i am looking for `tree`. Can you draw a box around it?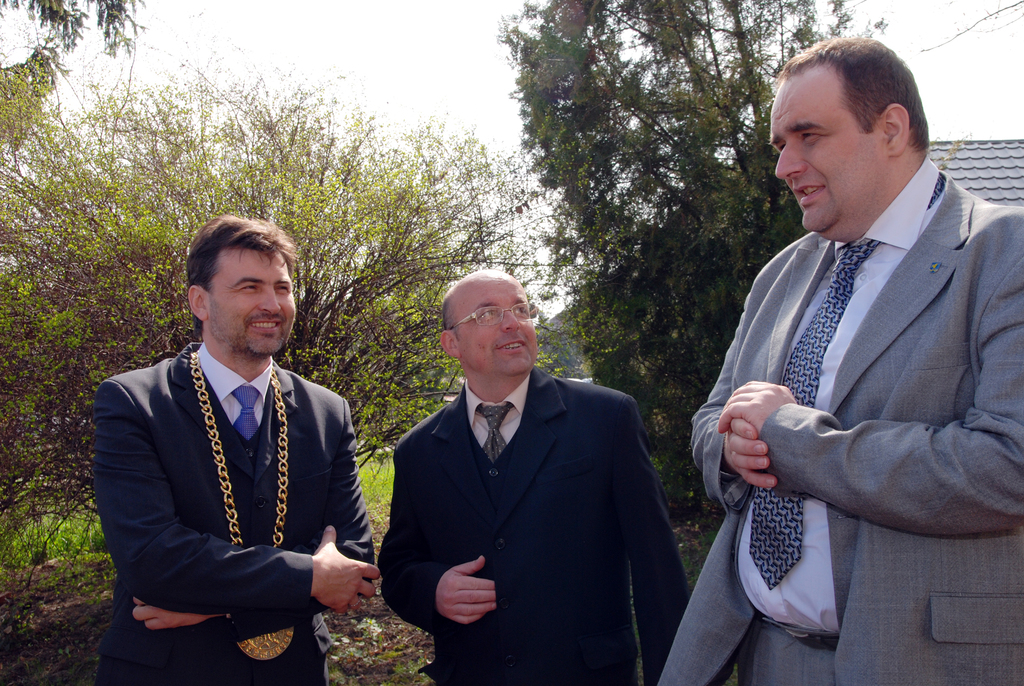
Sure, the bounding box is [0, 0, 495, 579].
